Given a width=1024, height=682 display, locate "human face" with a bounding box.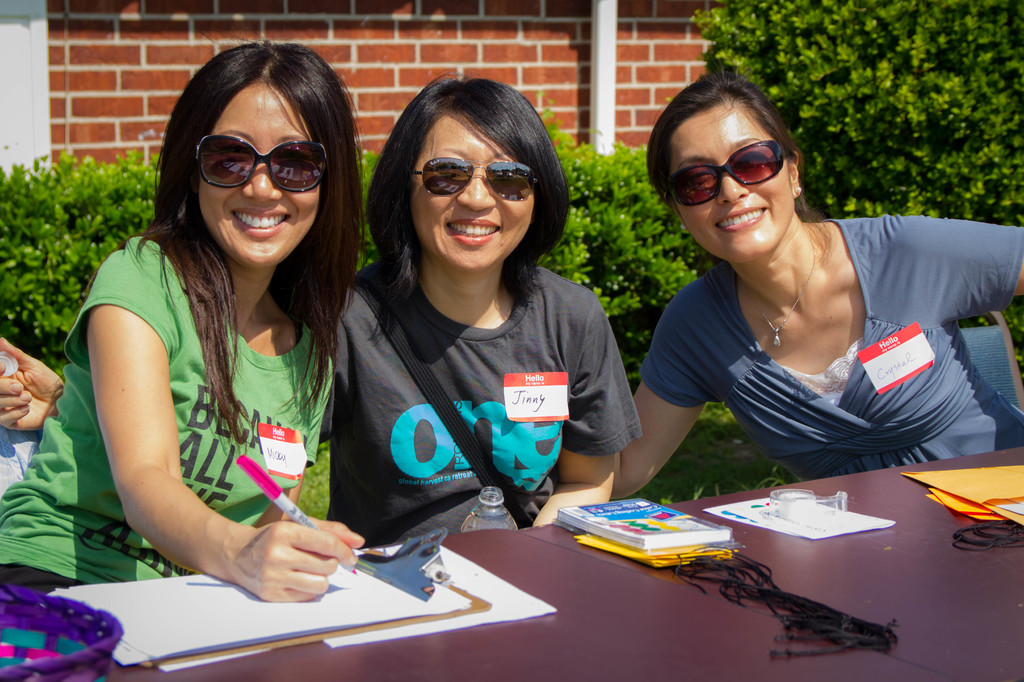
Located: crop(409, 104, 536, 273).
